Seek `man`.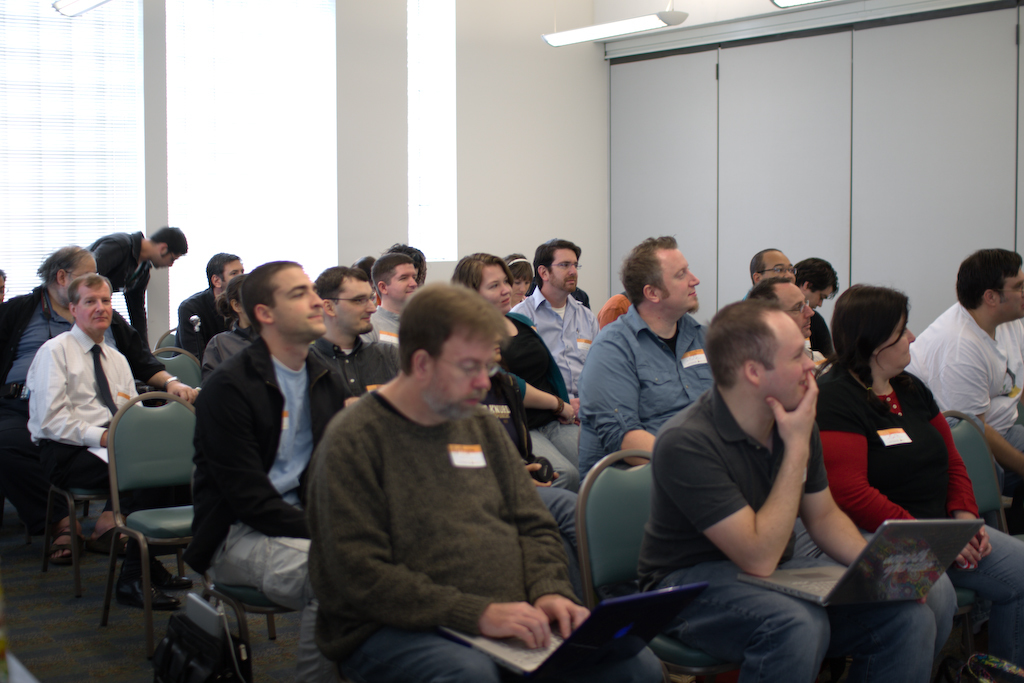
l=0, t=243, r=198, b=562.
